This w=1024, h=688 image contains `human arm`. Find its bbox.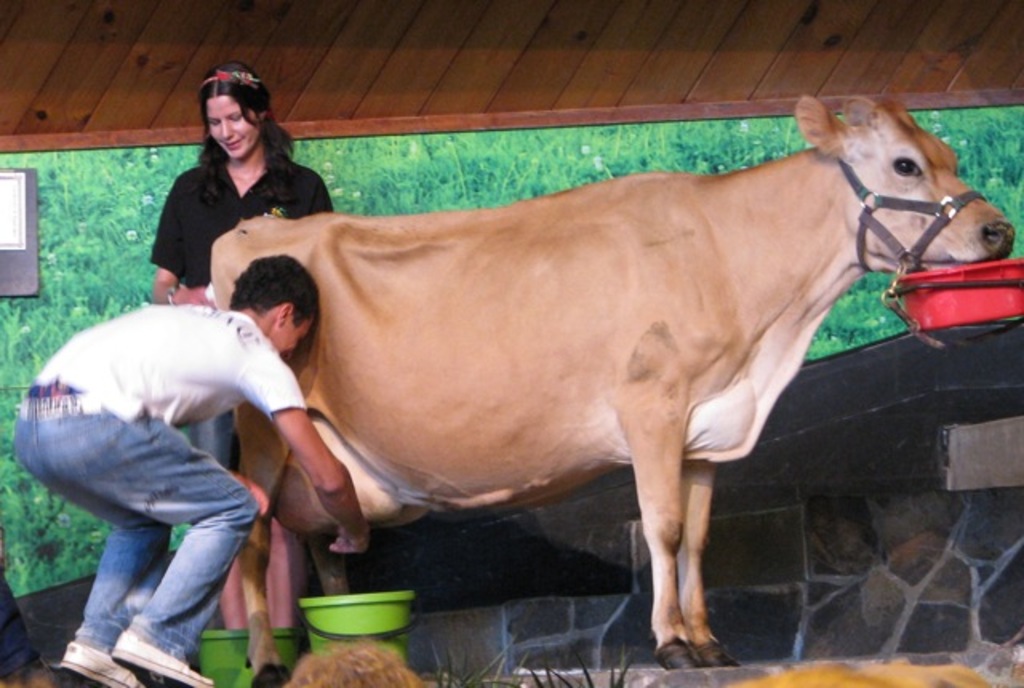
146,173,216,310.
